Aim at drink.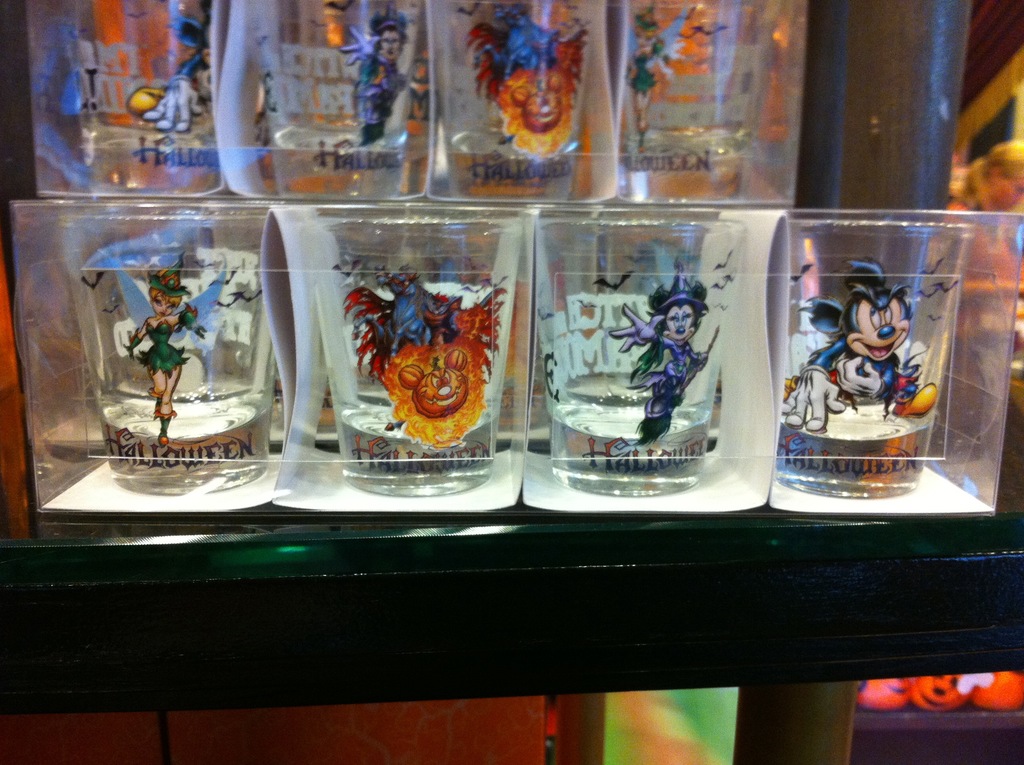
Aimed at <box>104,394,278,500</box>.
